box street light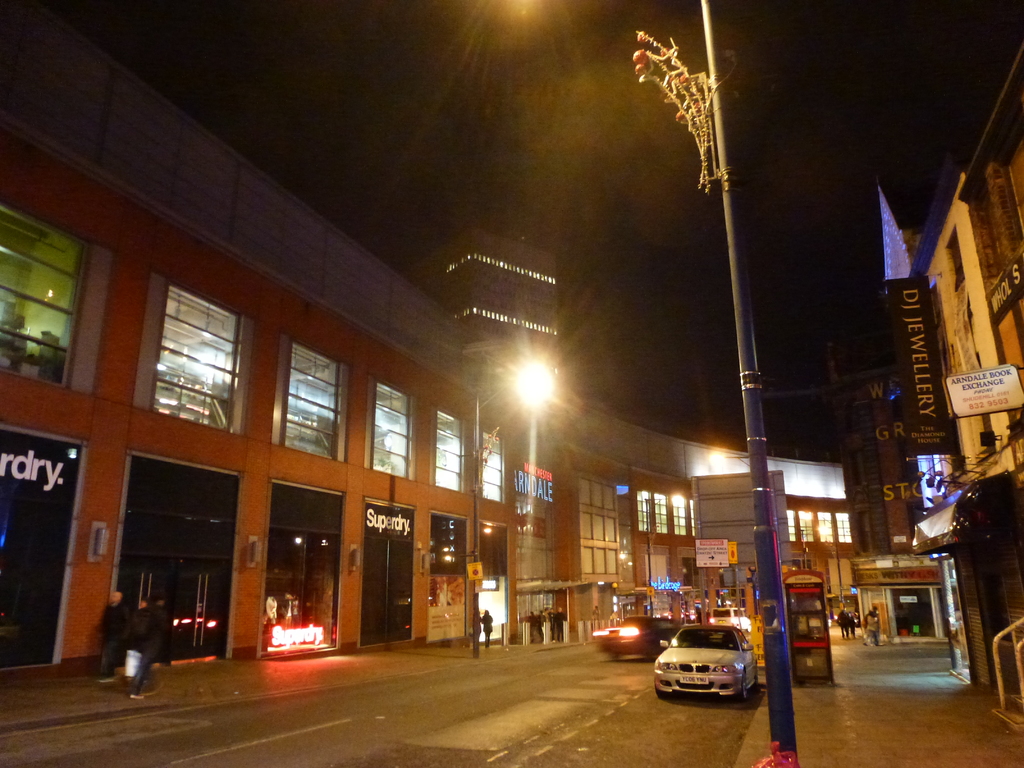
region(646, 492, 692, 621)
